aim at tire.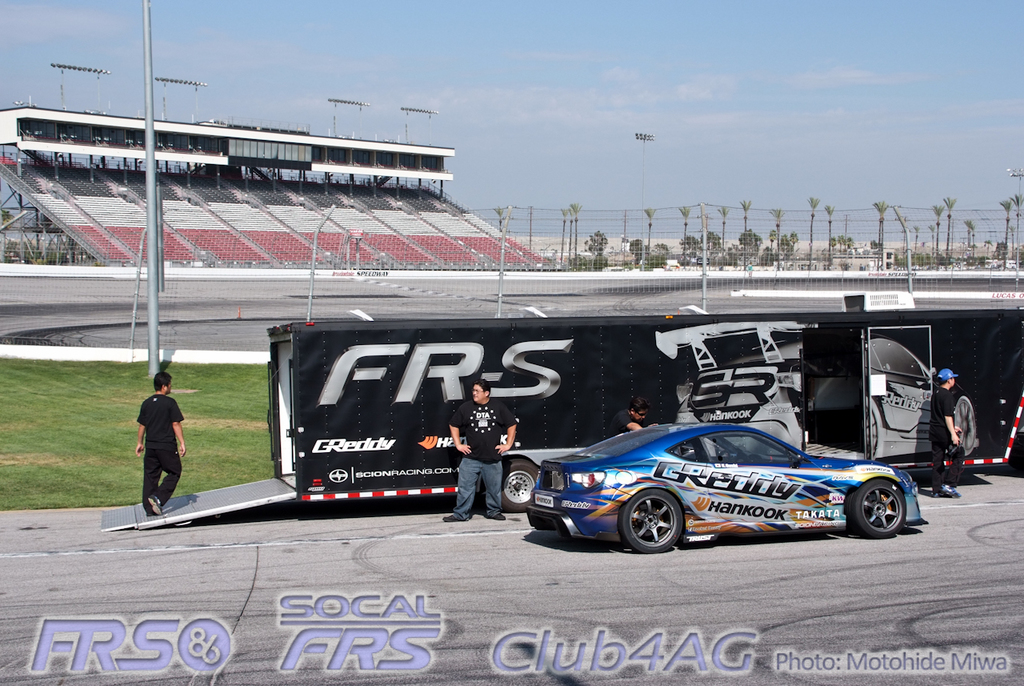
Aimed at [498,461,541,511].
